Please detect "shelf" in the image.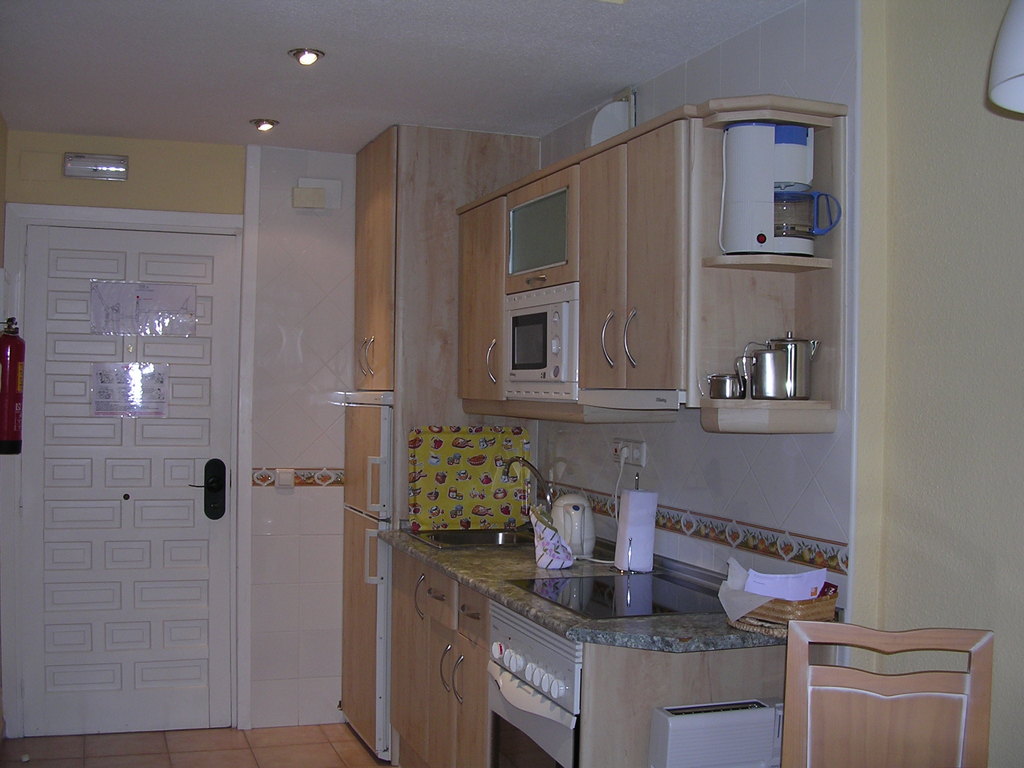
[x1=692, y1=92, x2=839, y2=269].
